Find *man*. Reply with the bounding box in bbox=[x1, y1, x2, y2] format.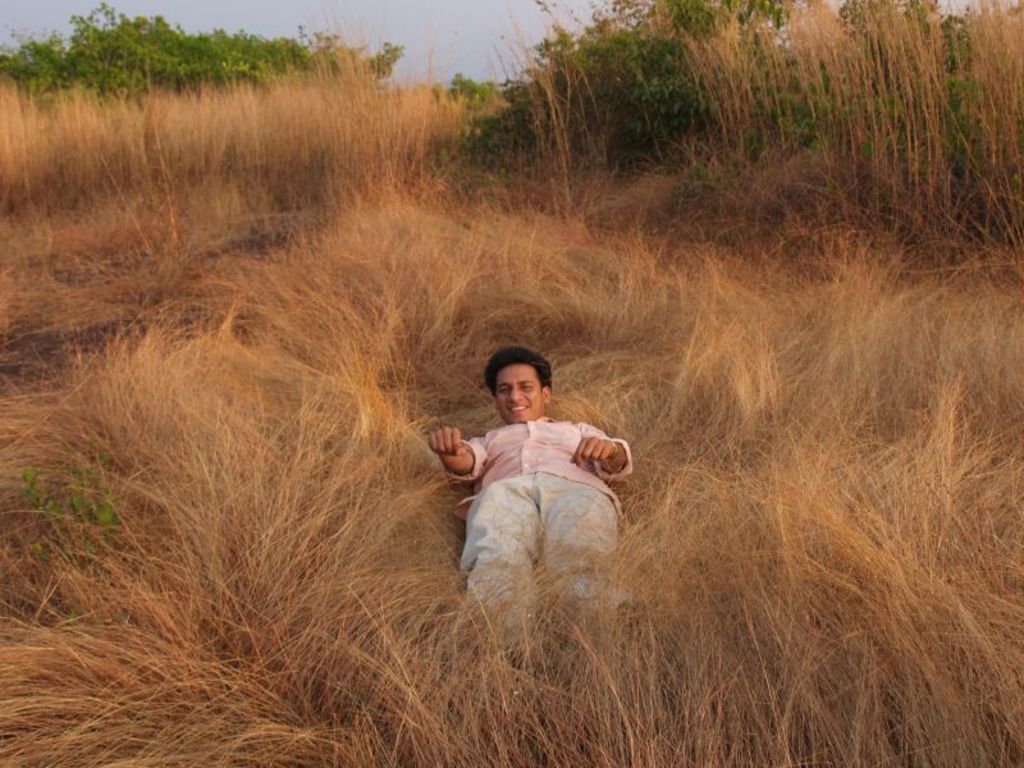
bbox=[421, 343, 643, 677].
